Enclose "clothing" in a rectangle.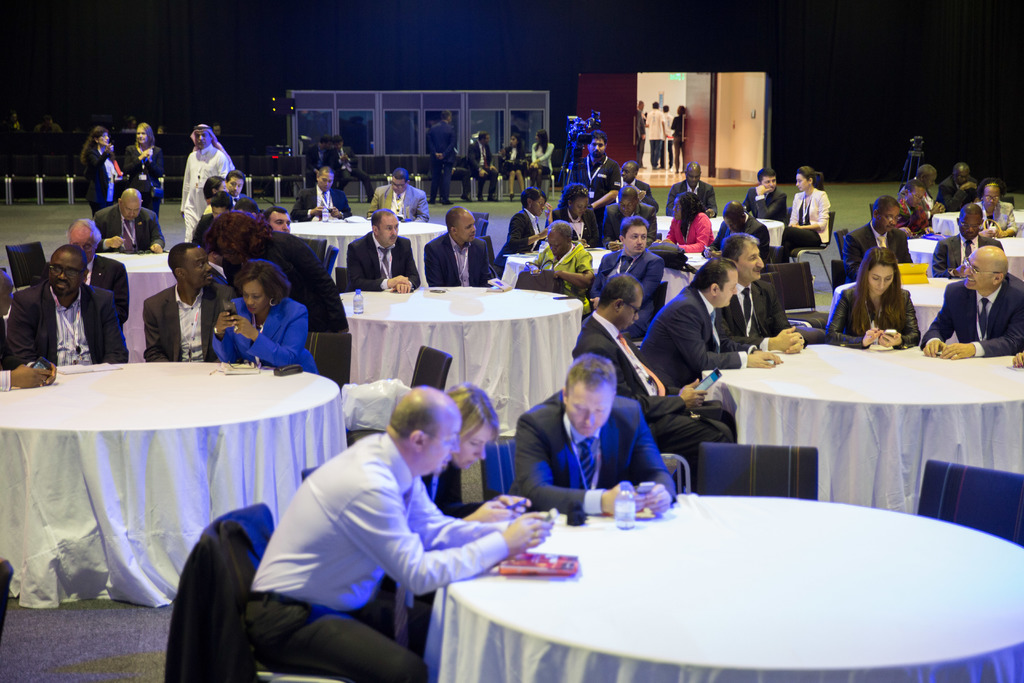
BBox(509, 388, 670, 516).
